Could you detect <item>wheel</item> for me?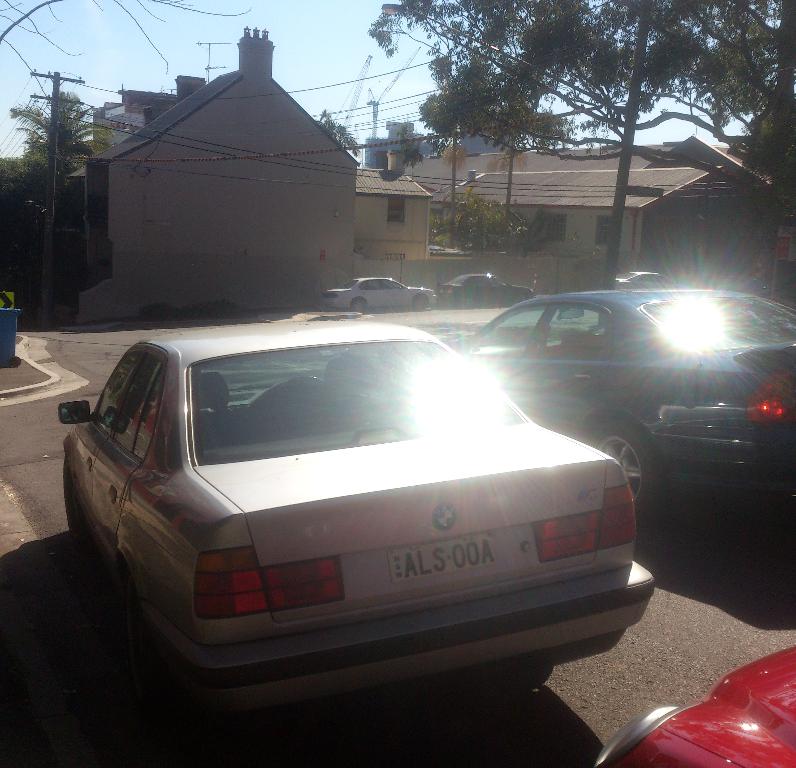
Detection result: detection(413, 294, 425, 310).
